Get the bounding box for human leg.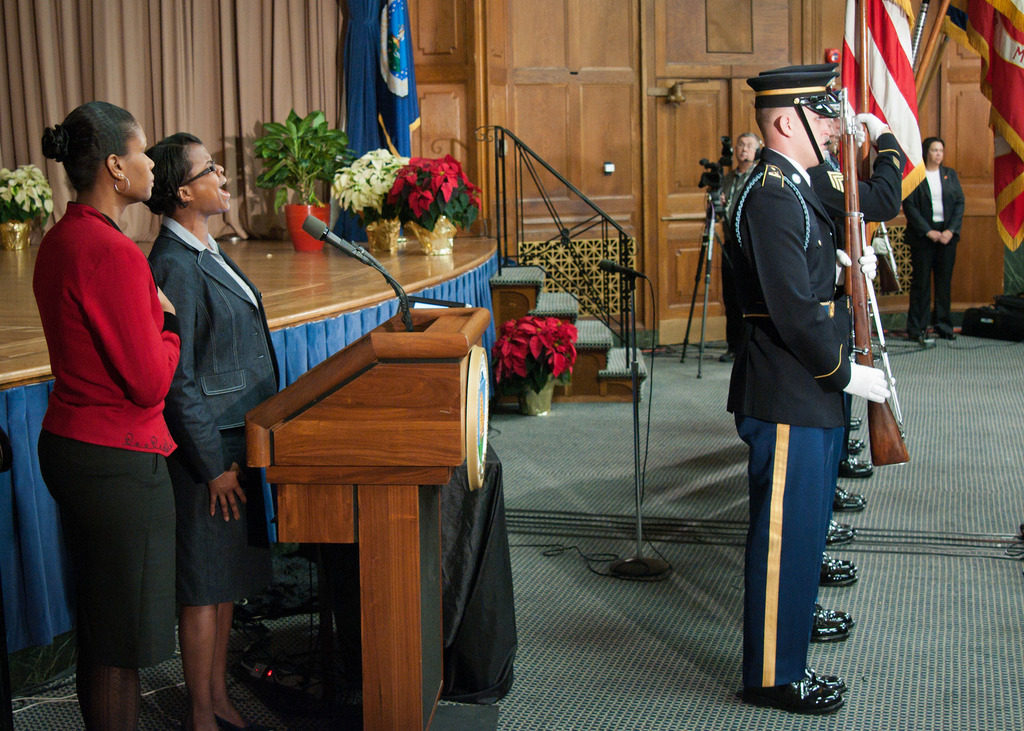
bbox=(41, 437, 147, 730).
